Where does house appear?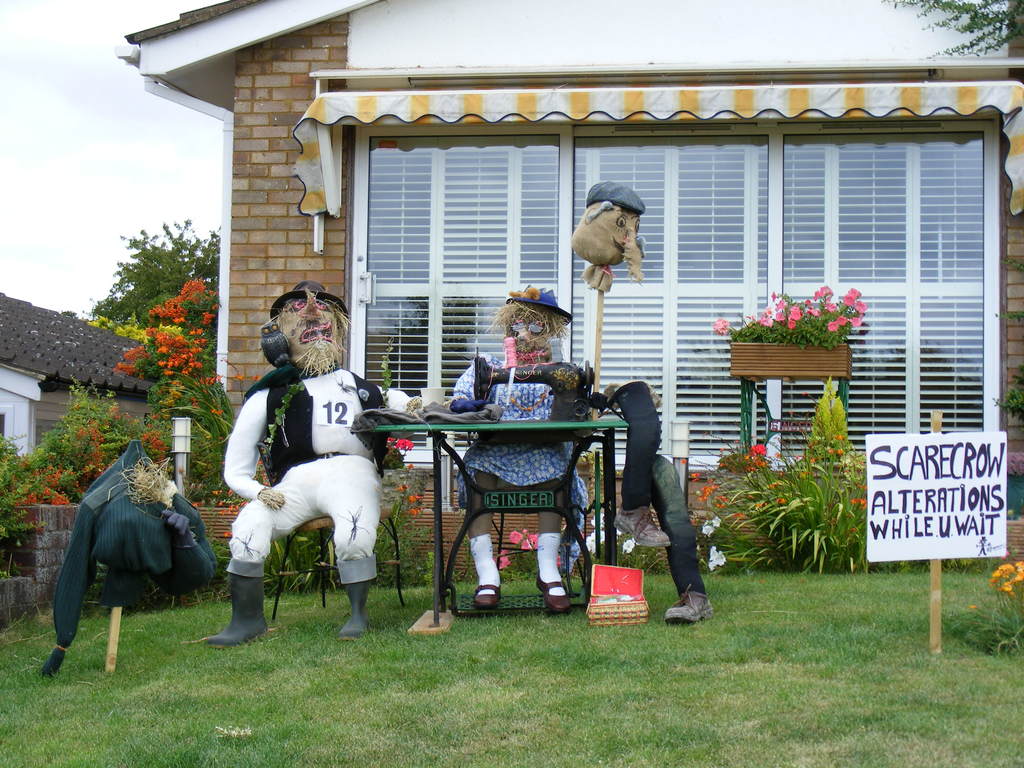
Appears at x1=0, y1=294, x2=163, y2=463.
